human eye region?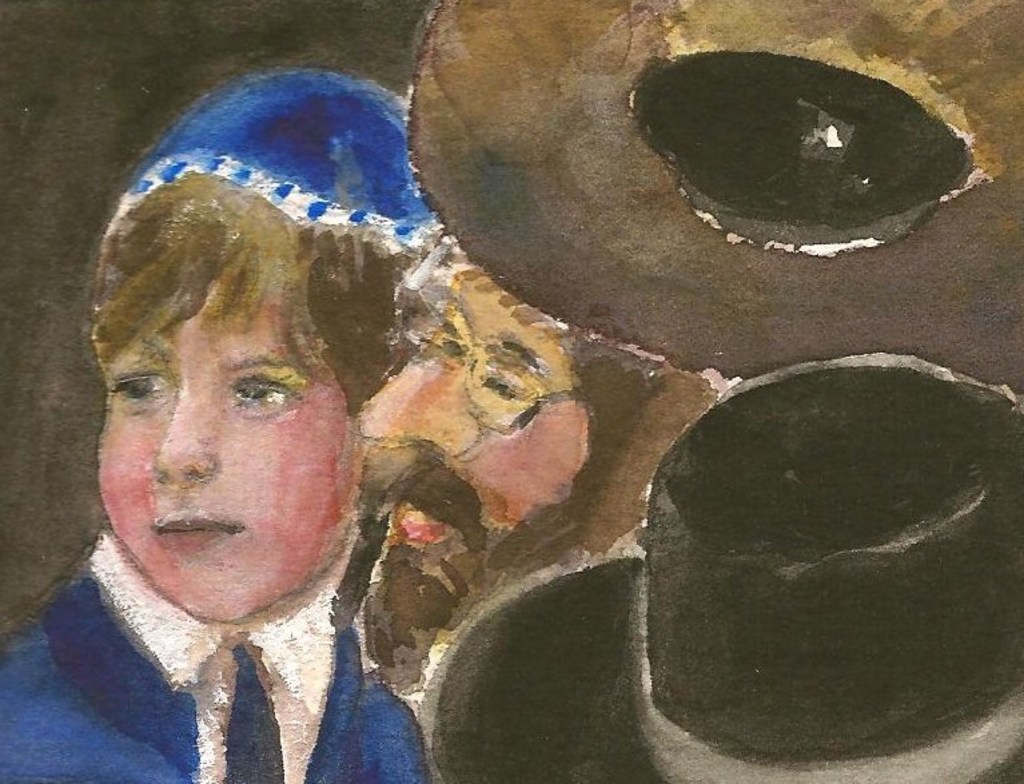
101:363:168:407
